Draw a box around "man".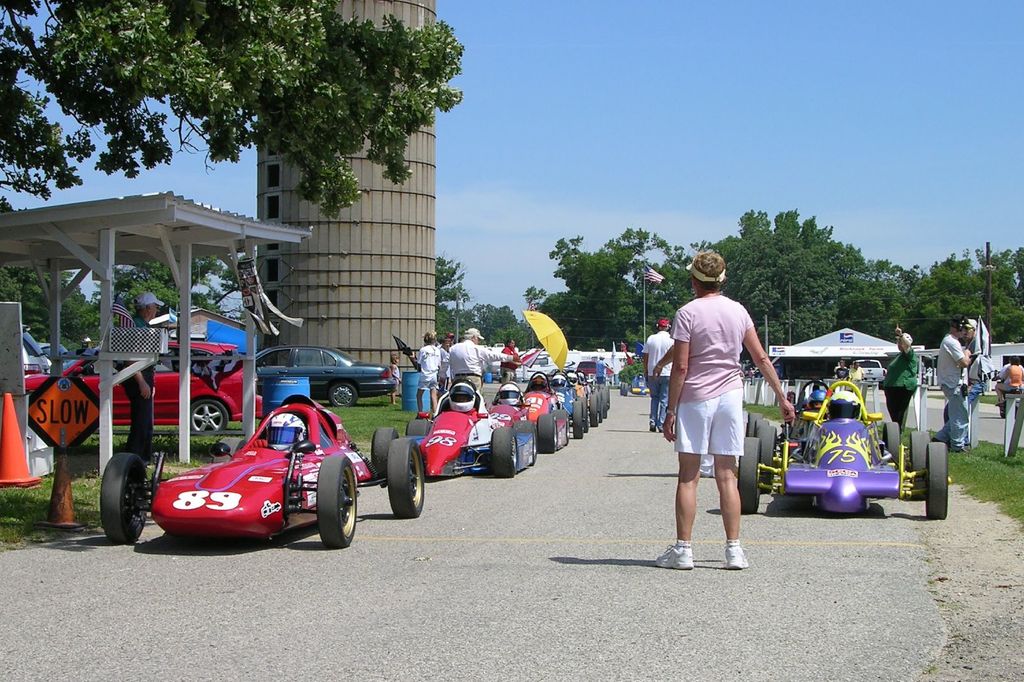
crop(496, 336, 517, 386).
